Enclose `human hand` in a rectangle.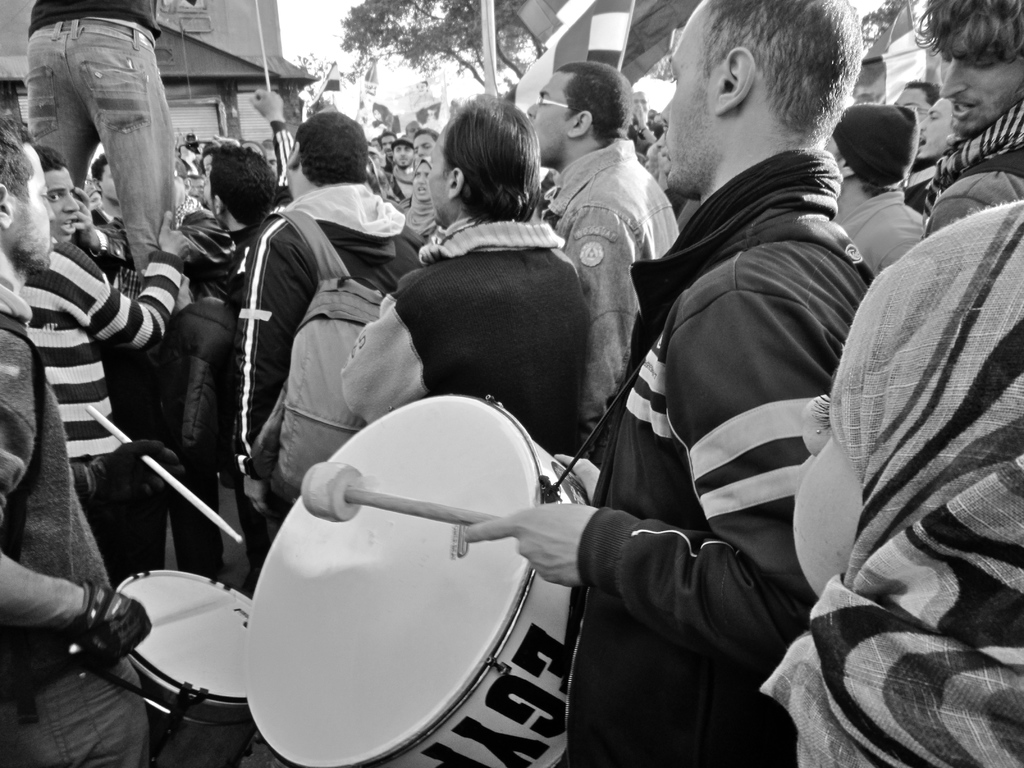
left=75, top=581, right=153, bottom=672.
